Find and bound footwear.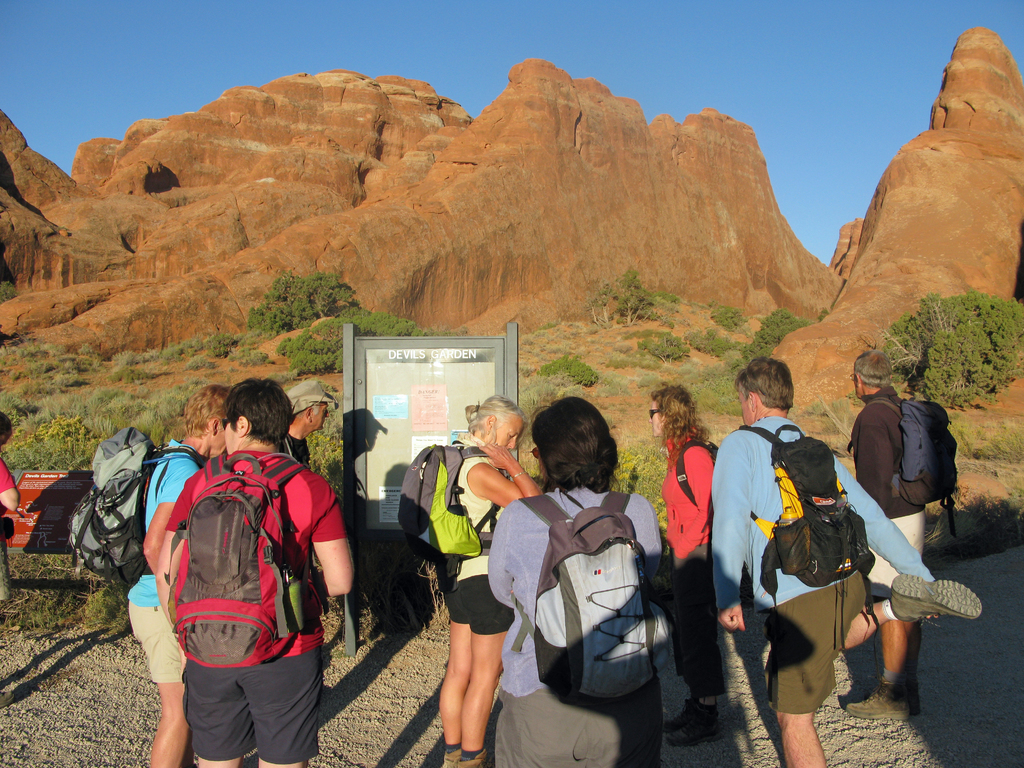
Bound: <region>840, 680, 911, 721</region>.
